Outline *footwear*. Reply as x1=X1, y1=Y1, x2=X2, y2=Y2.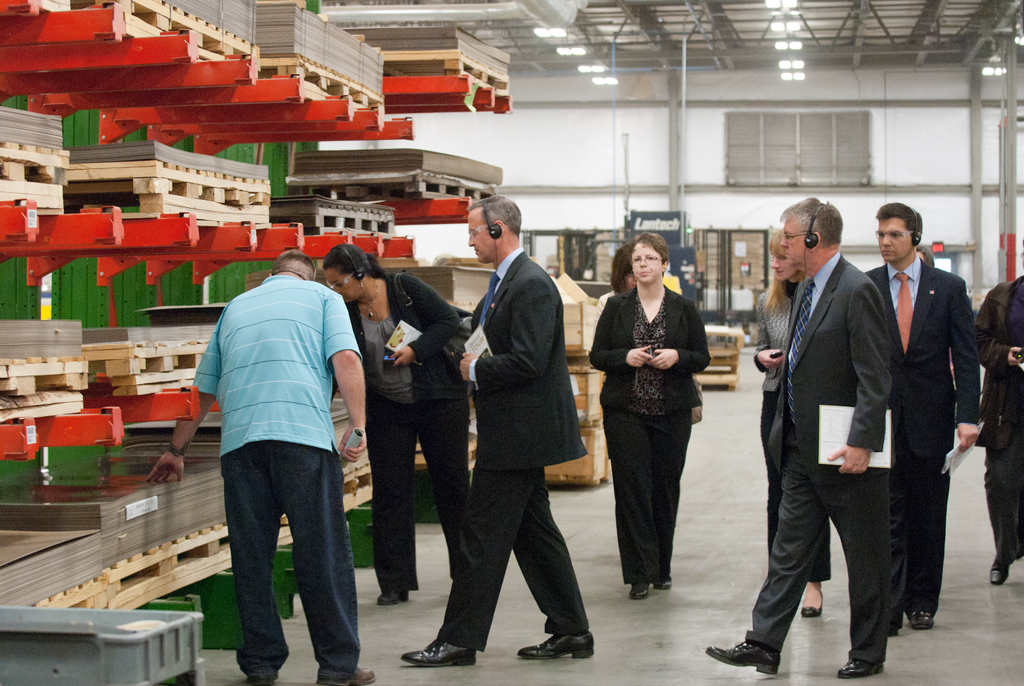
x1=660, y1=581, x2=675, y2=590.
